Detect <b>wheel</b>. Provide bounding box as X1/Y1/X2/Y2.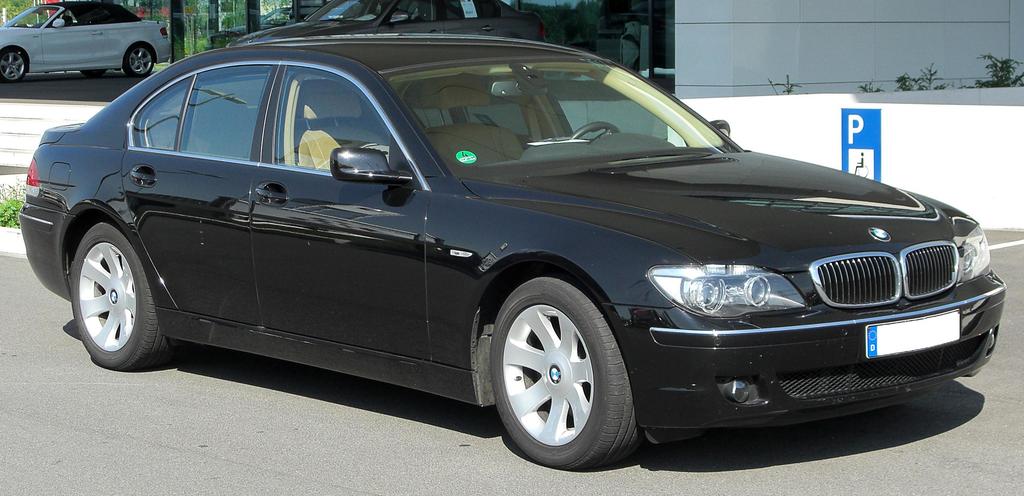
84/71/106/75.
